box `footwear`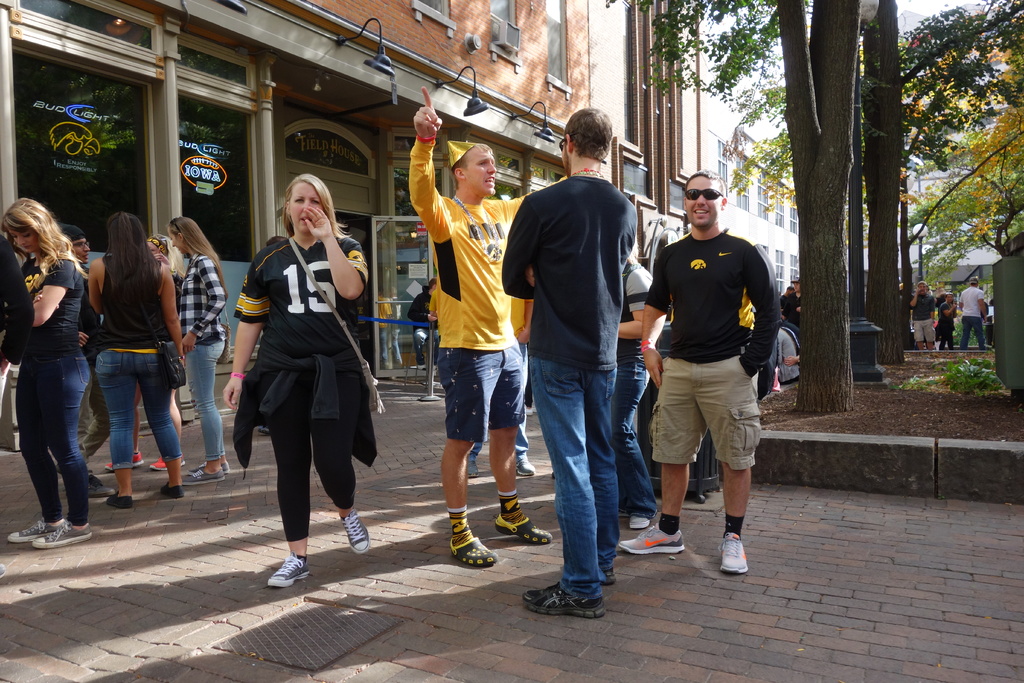
<box>266,550,311,591</box>
